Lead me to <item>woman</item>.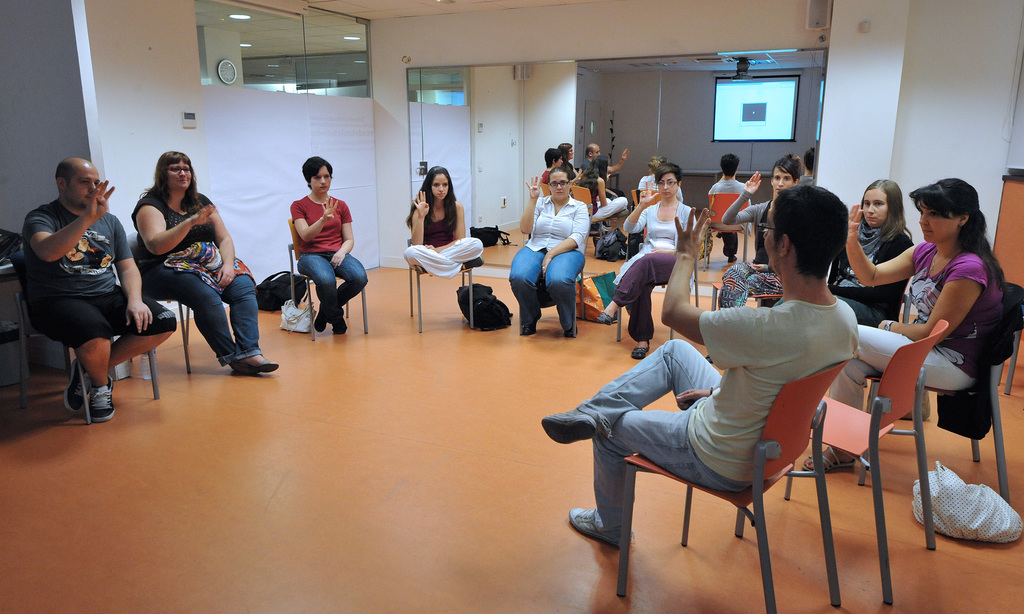
Lead to 799/176/1012/474.
